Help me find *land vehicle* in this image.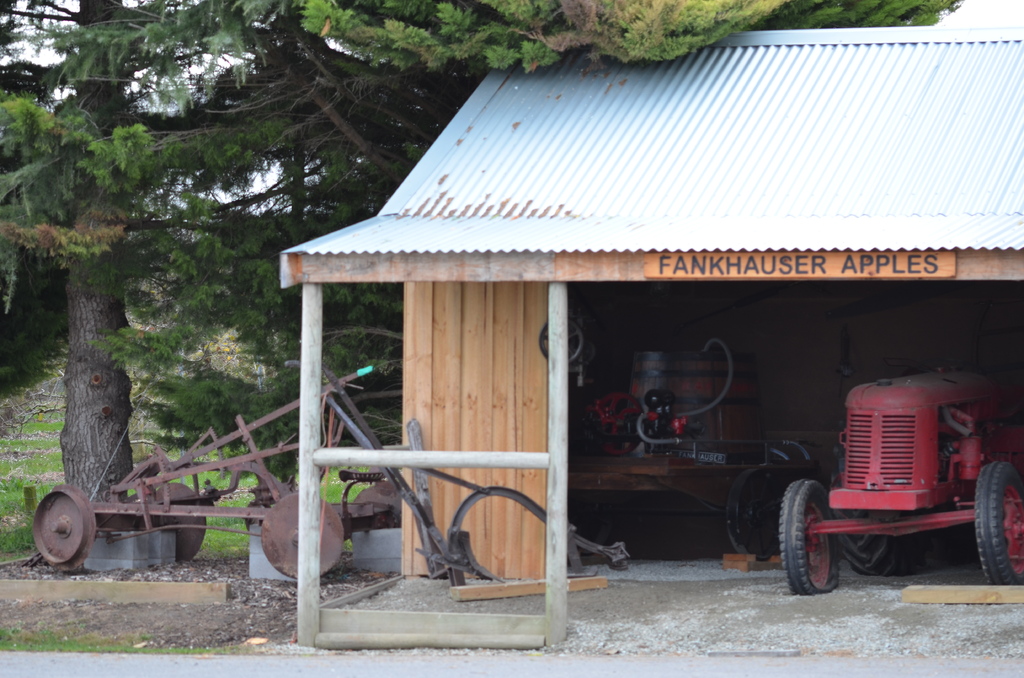
Found it: region(769, 348, 1018, 597).
